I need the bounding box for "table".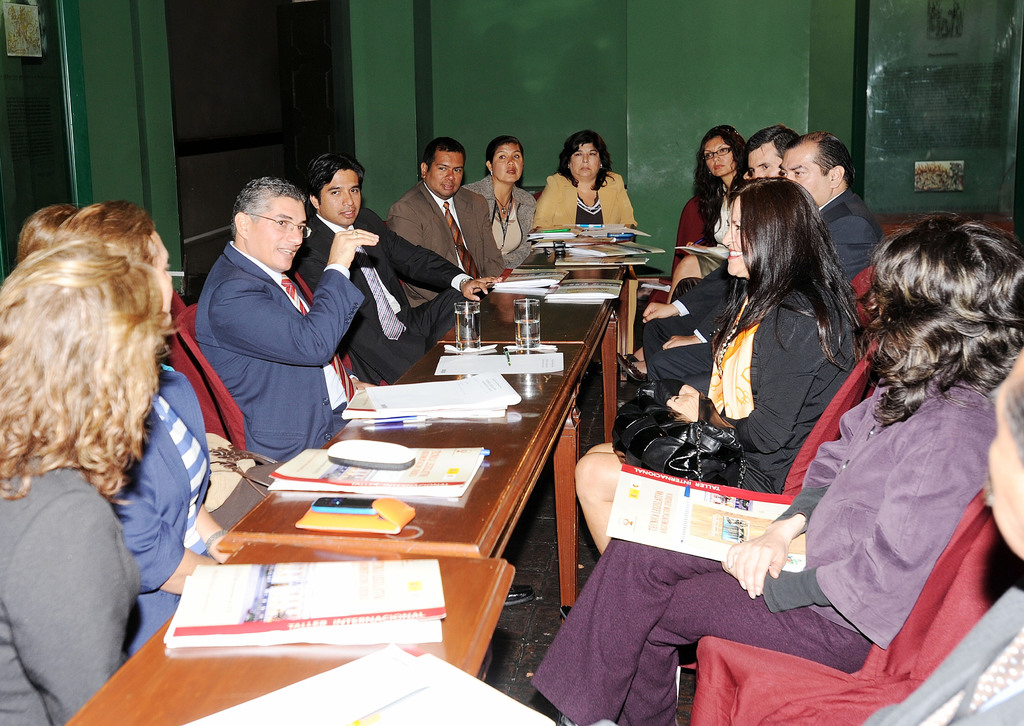
Here it is: (left=60, top=543, right=518, bottom=725).
